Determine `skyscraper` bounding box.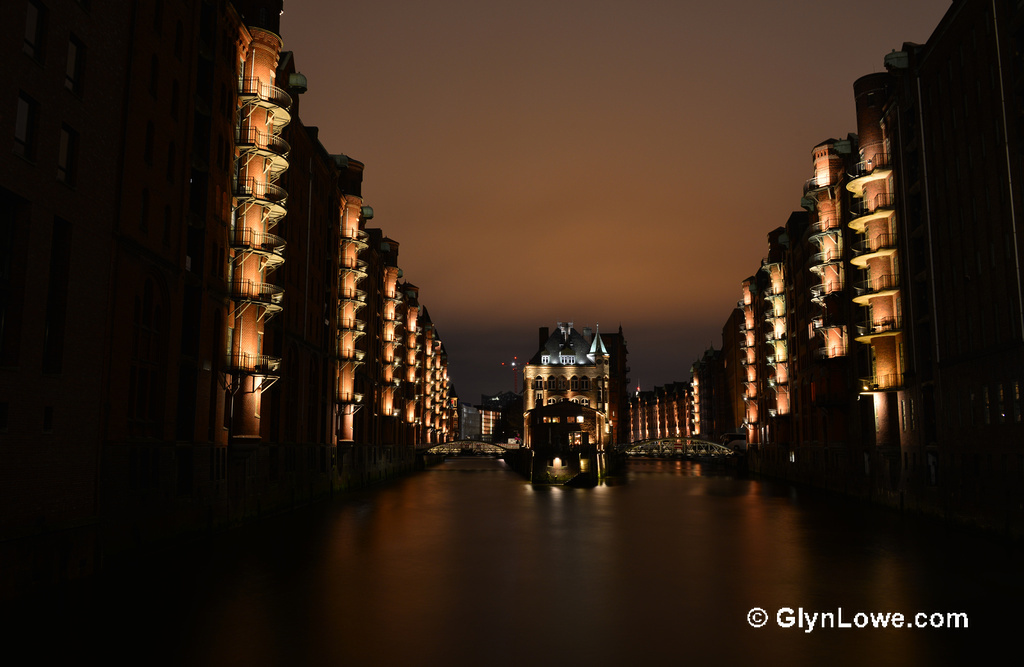
Determined: Rect(804, 69, 918, 472).
